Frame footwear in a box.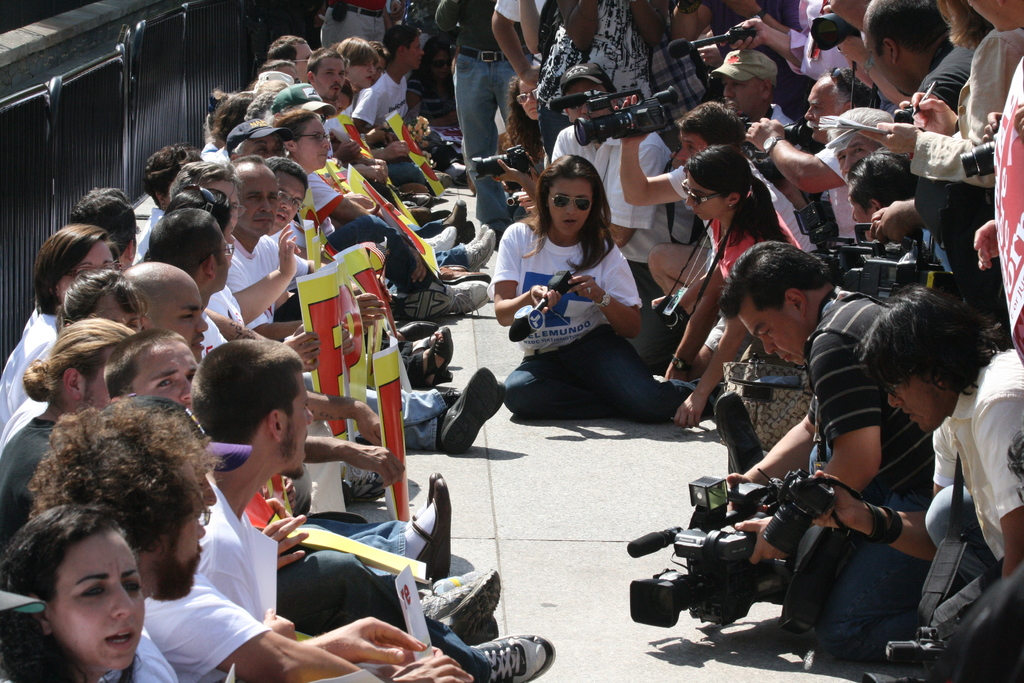
464,227,493,274.
